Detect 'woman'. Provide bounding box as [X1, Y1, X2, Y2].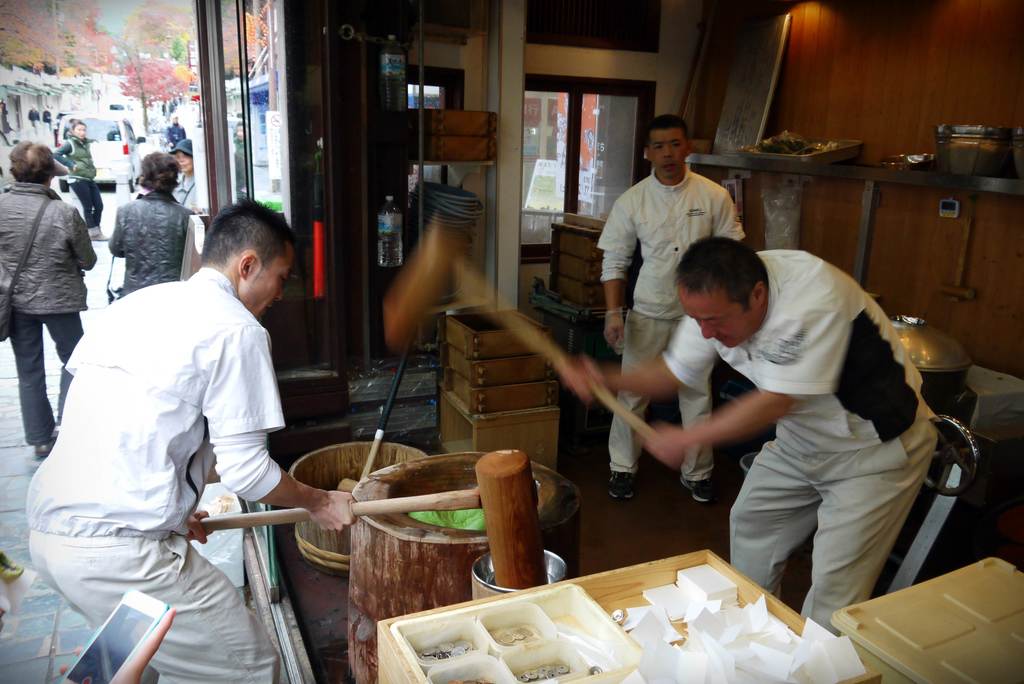
[110, 154, 195, 294].
